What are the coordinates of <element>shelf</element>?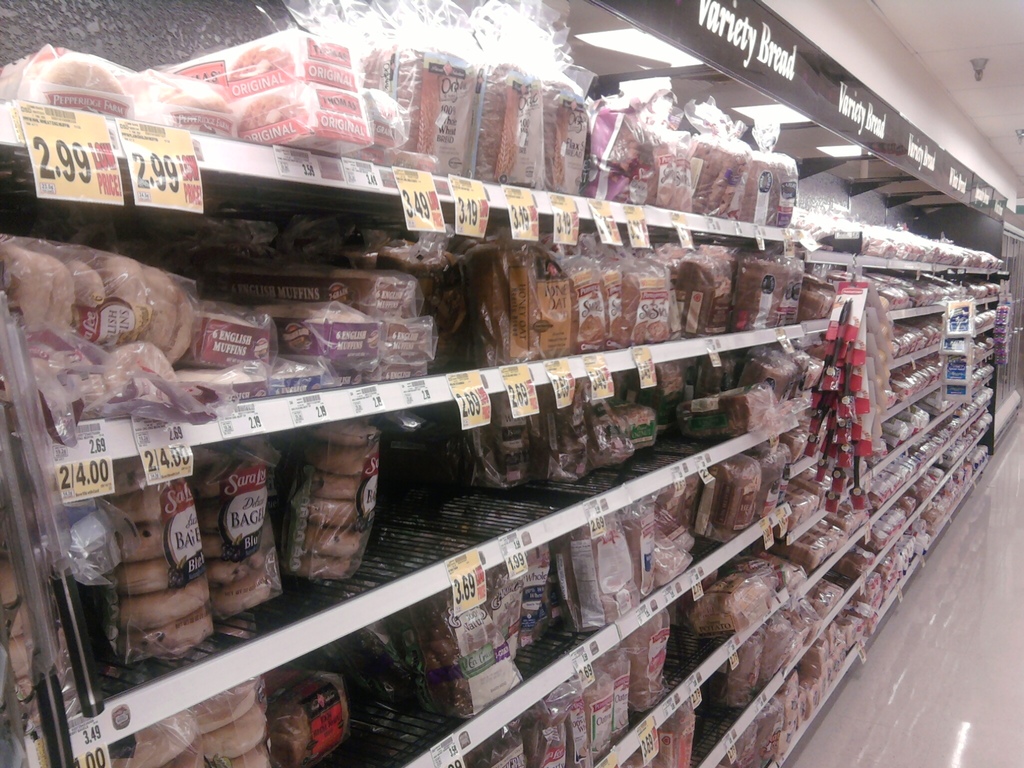
[766, 202, 946, 322].
